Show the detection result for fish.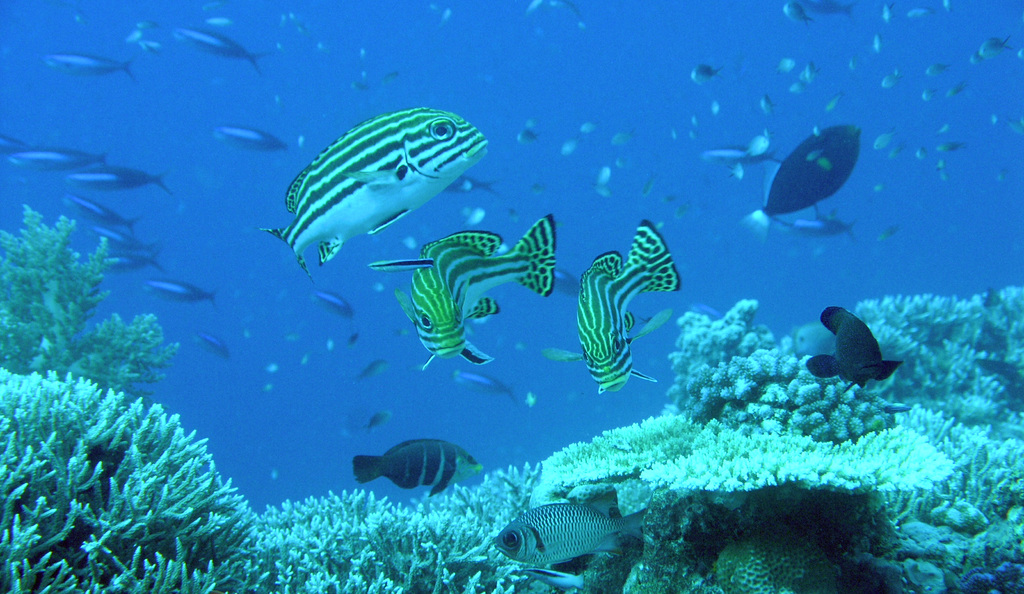
{"left": 173, "top": 22, "right": 268, "bottom": 67}.
